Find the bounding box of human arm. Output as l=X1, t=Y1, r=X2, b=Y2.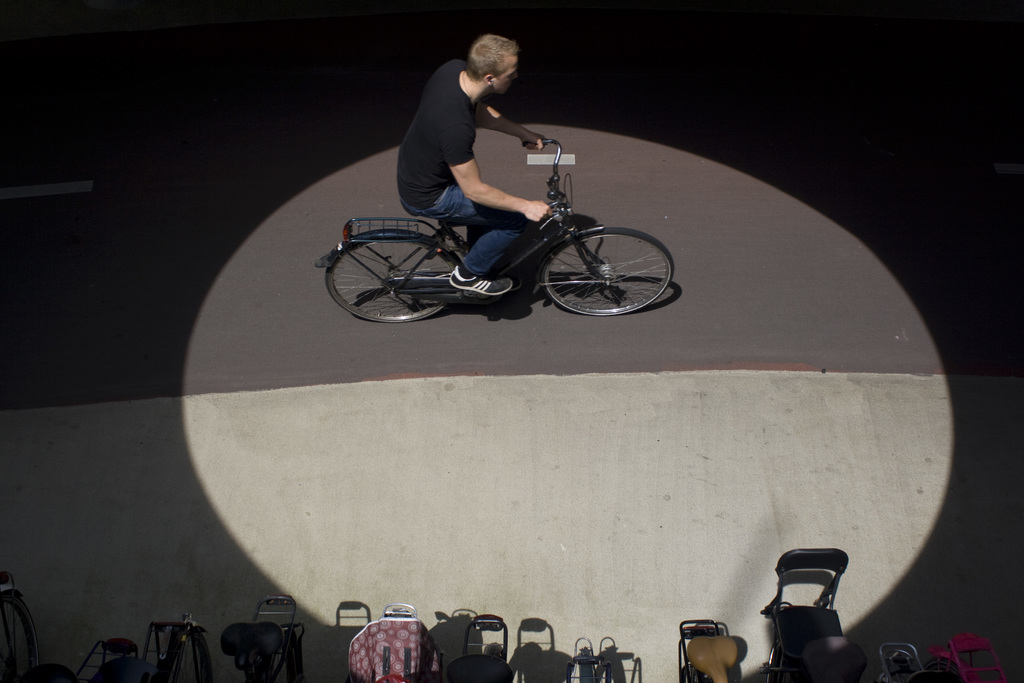
l=440, t=126, r=560, b=222.
